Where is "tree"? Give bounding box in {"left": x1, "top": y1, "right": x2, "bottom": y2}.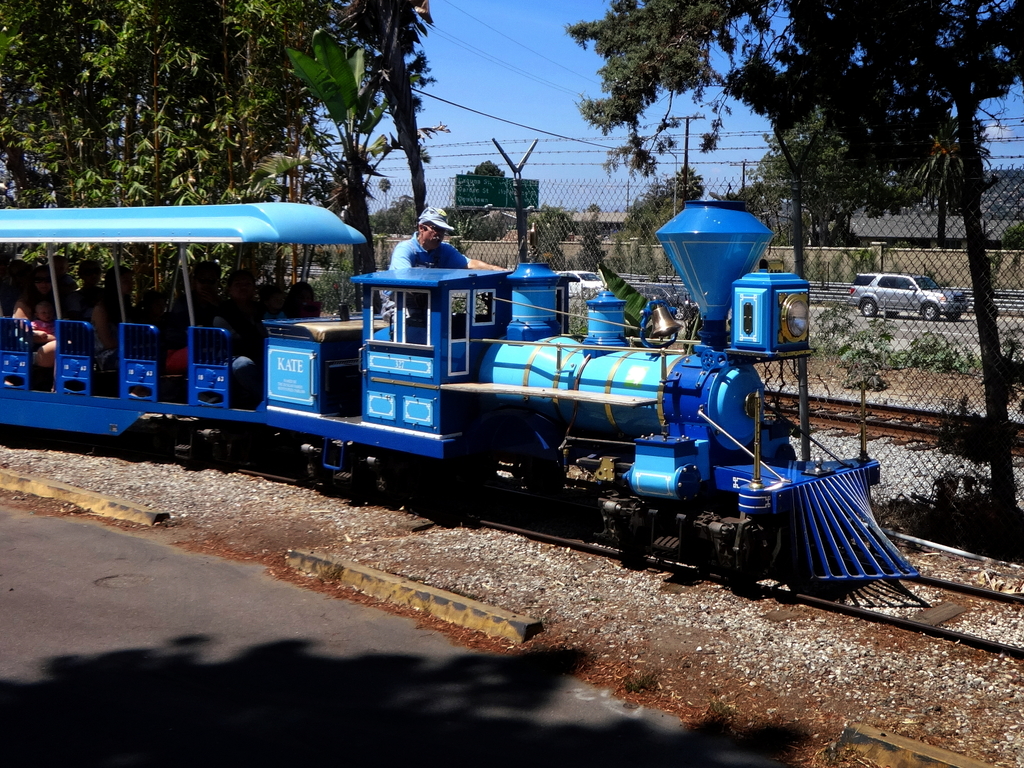
{"left": 469, "top": 216, "right": 511, "bottom": 242}.
